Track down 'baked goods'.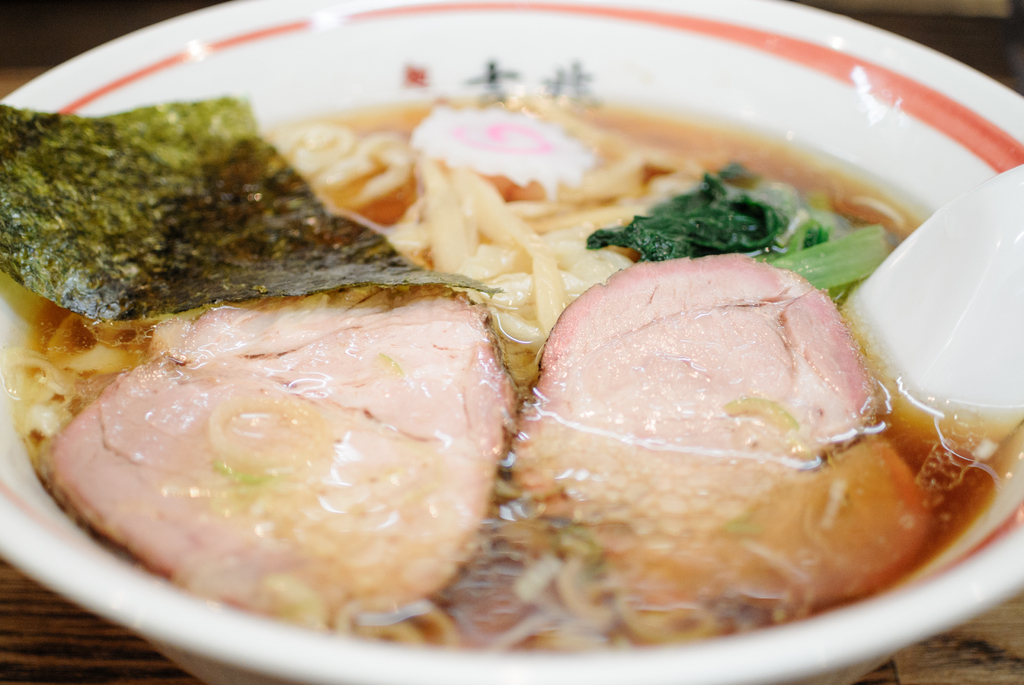
Tracked to rect(49, 265, 520, 643).
